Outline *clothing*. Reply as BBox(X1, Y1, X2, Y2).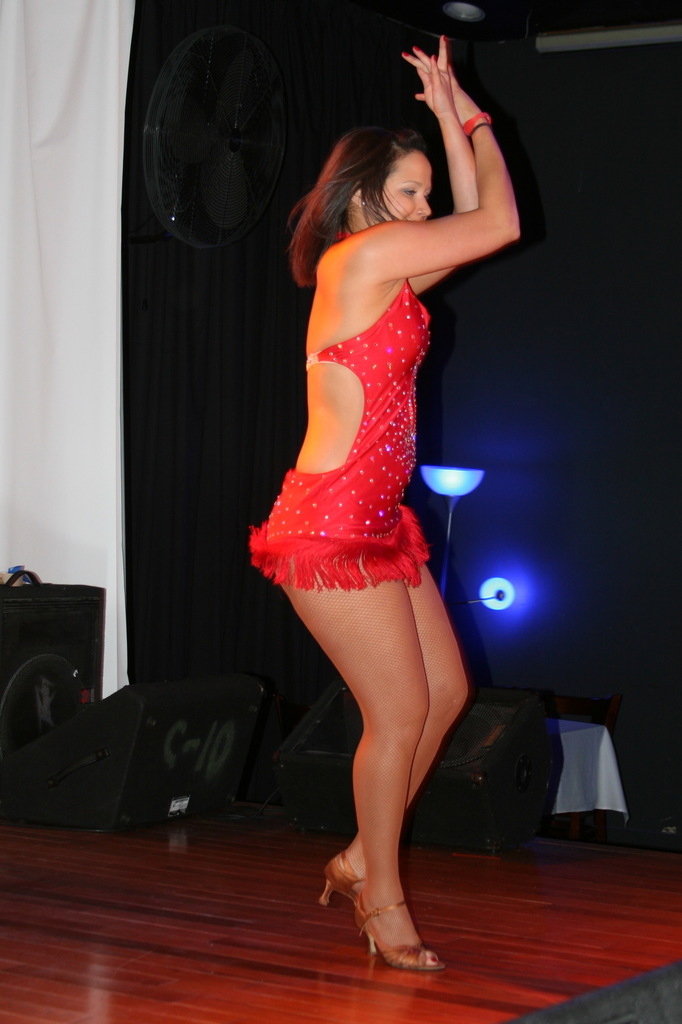
BBox(251, 280, 430, 591).
